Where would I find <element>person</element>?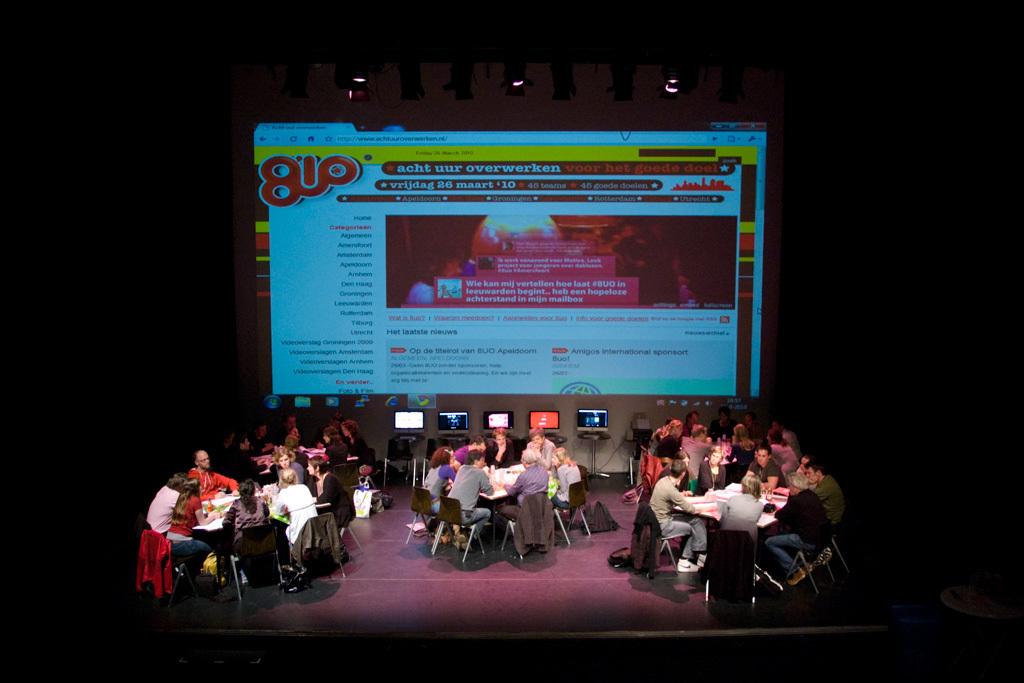
At 738/441/793/494.
